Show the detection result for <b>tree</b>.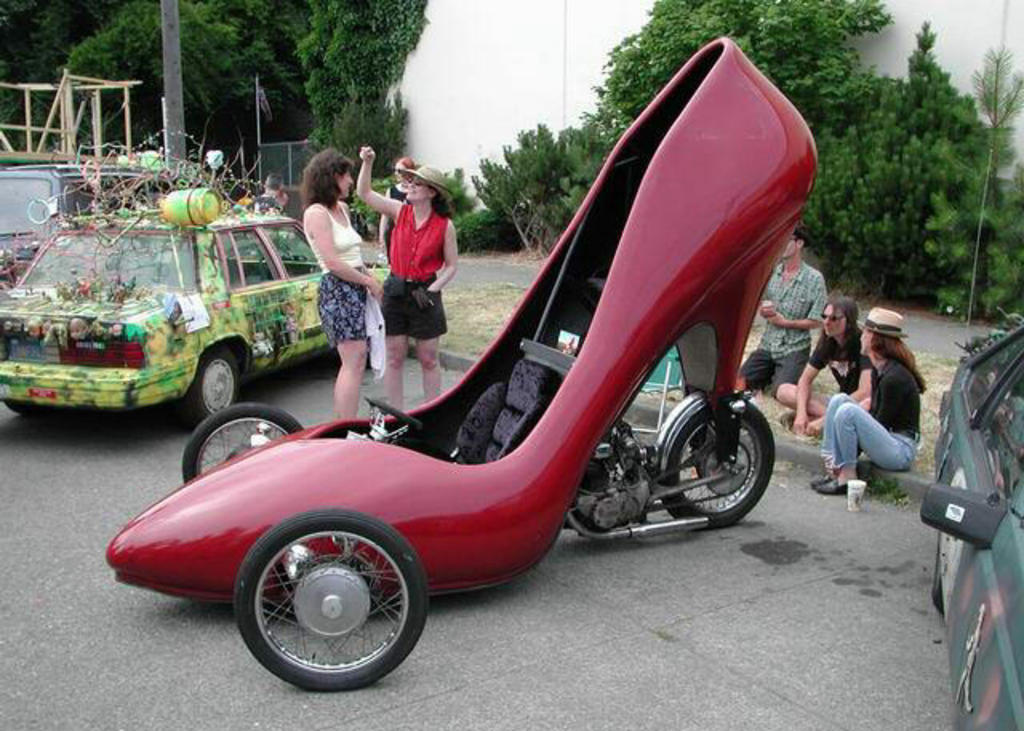
bbox=(235, 0, 435, 149).
